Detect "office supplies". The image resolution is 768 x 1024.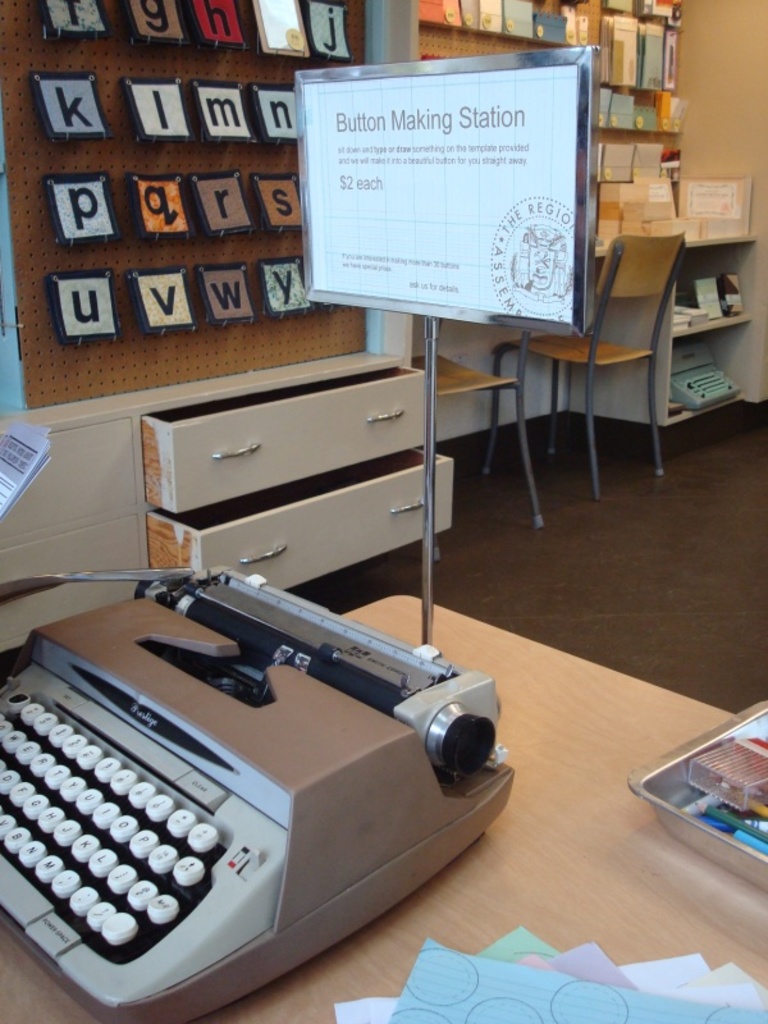
(x1=54, y1=274, x2=124, y2=333).
